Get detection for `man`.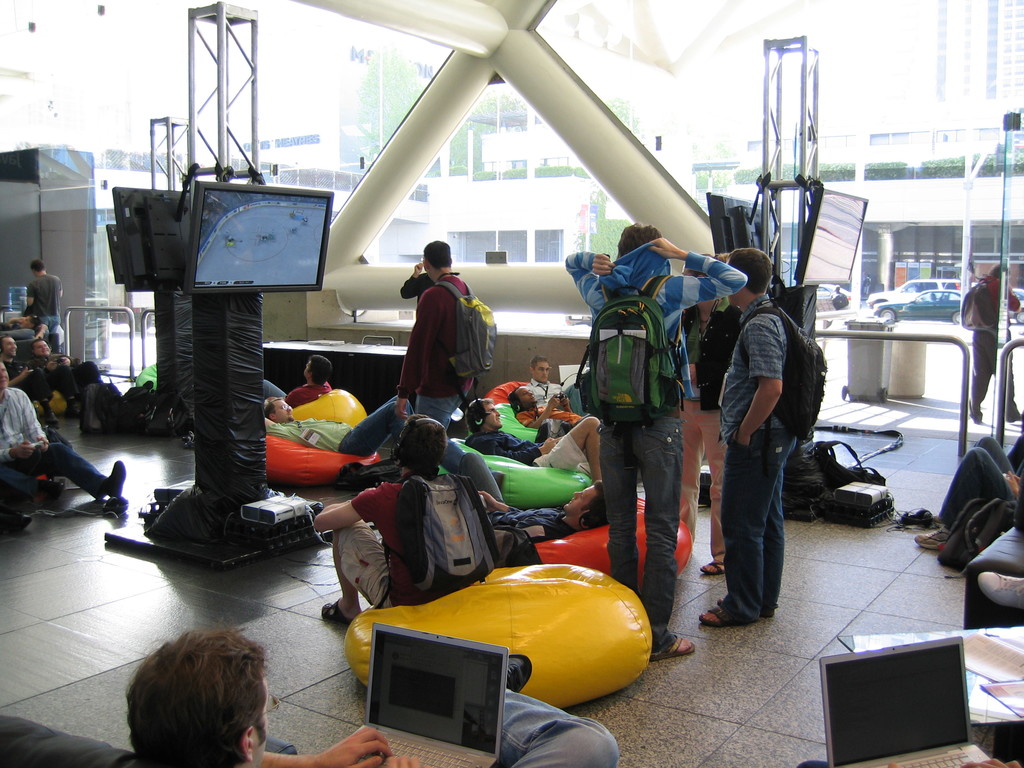
Detection: l=564, t=219, r=749, b=659.
